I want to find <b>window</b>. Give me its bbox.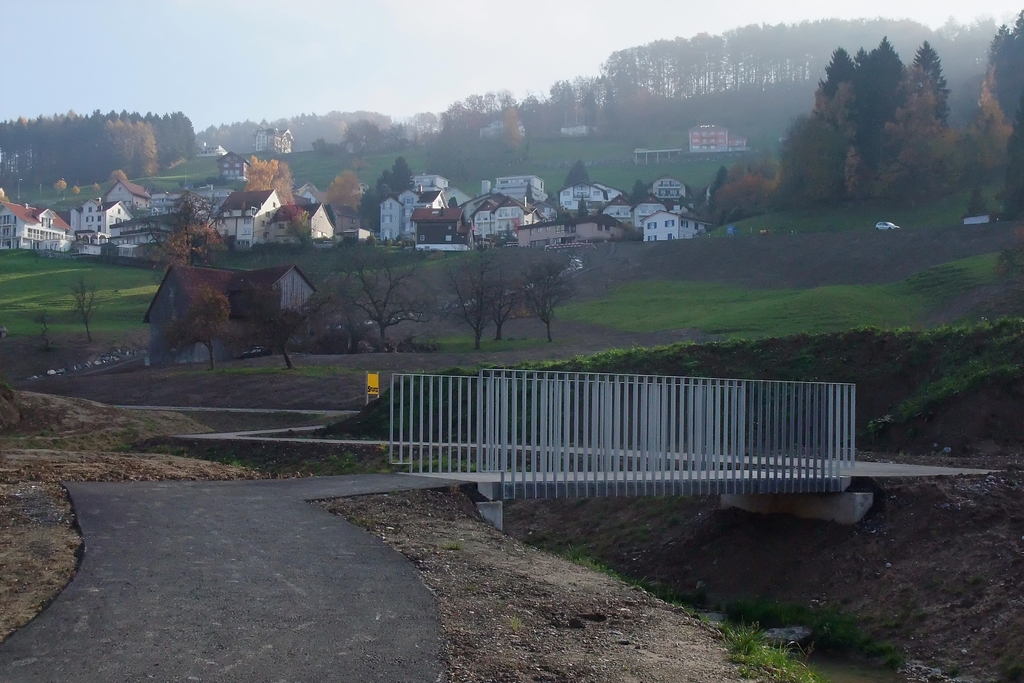
[x1=681, y1=218, x2=688, y2=227].
